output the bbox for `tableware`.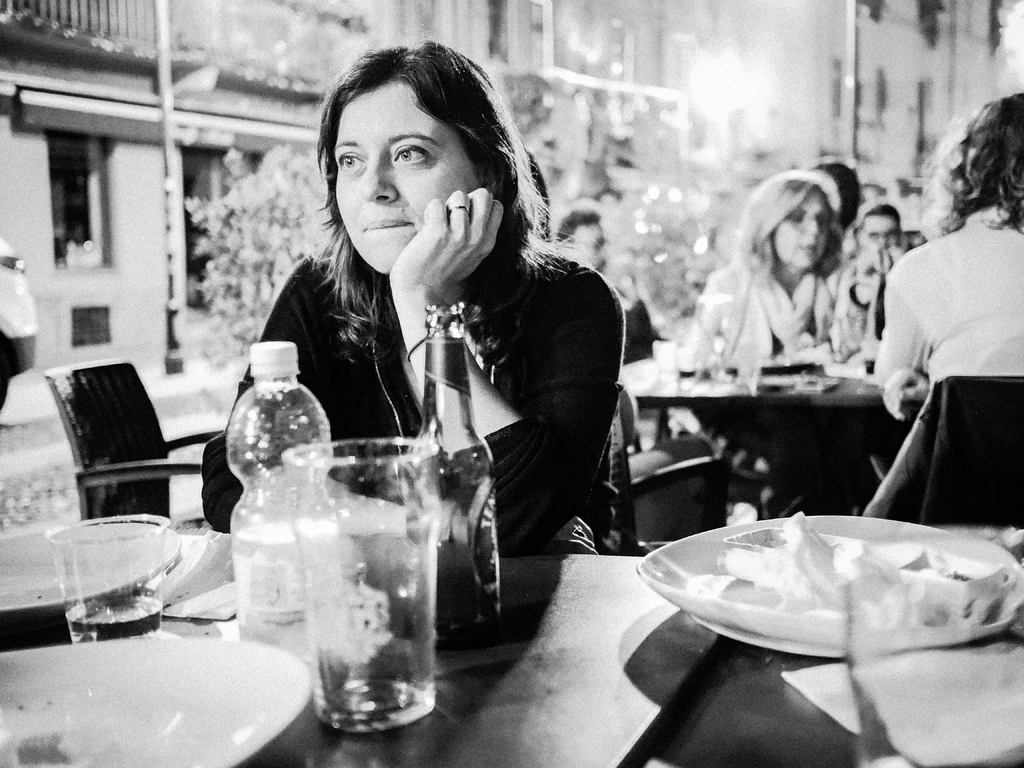
[0,632,315,767].
